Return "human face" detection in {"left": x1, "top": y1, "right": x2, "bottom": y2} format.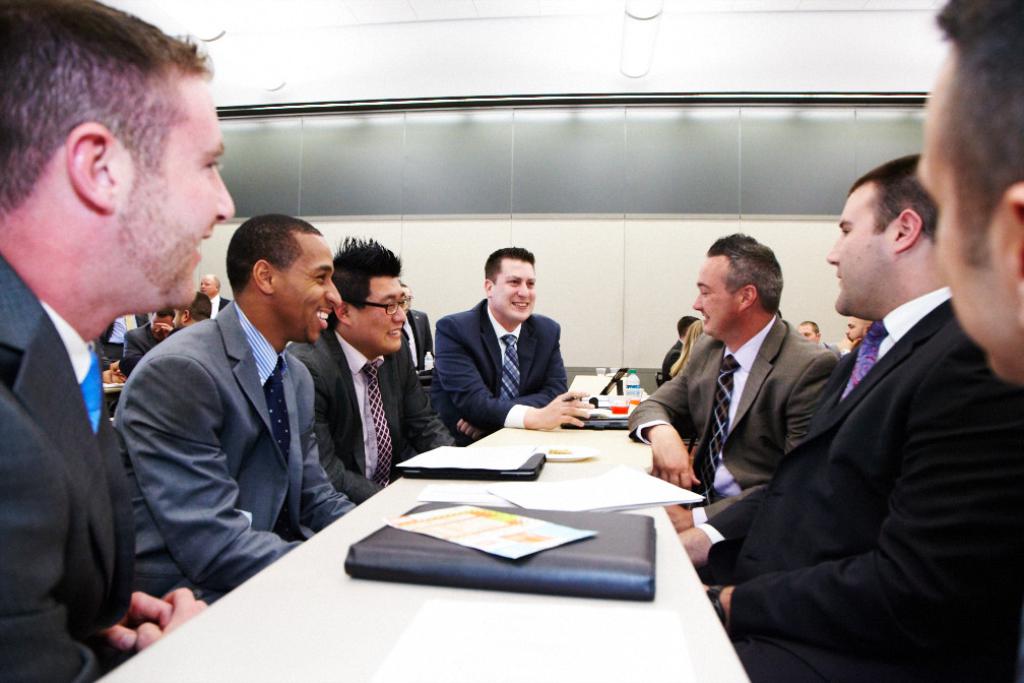
{"left": 844, "top": 316, "right": 870, "bottom": 340}.
